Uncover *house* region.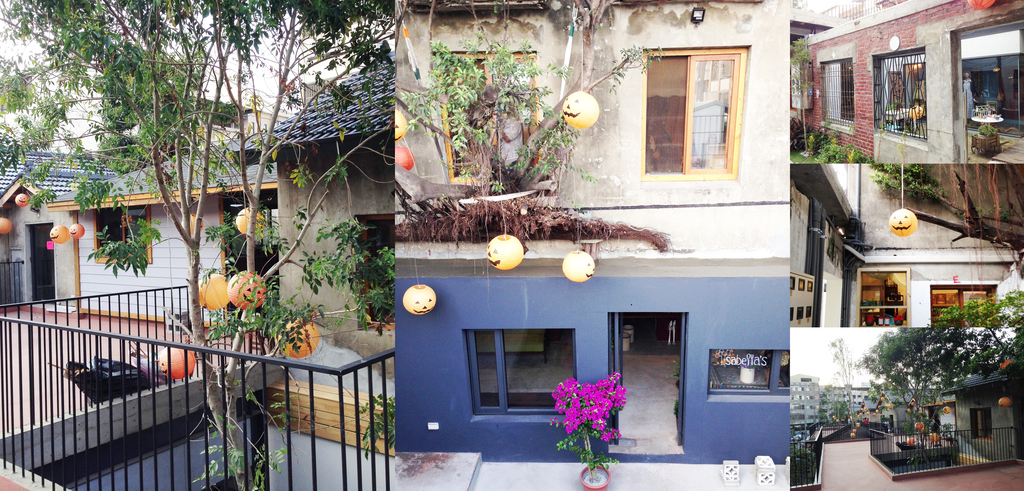
Uncovered: locate(797, 355, 1023, 490).
